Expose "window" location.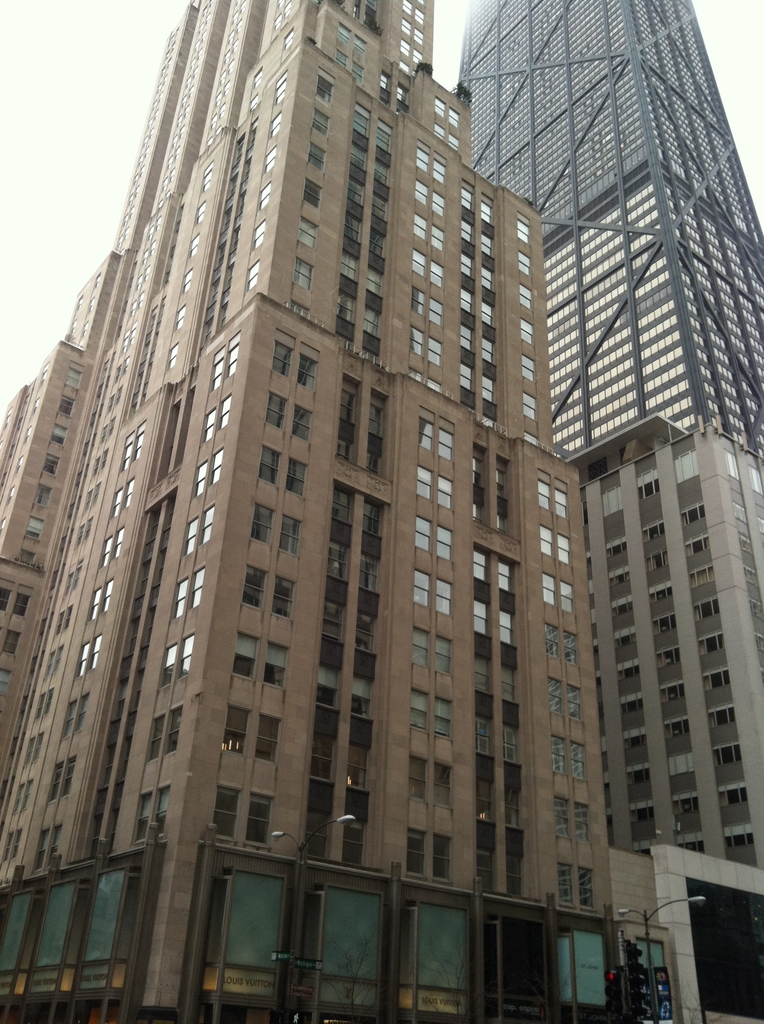
Exposed at Rect(248, 570, 271, 607).
